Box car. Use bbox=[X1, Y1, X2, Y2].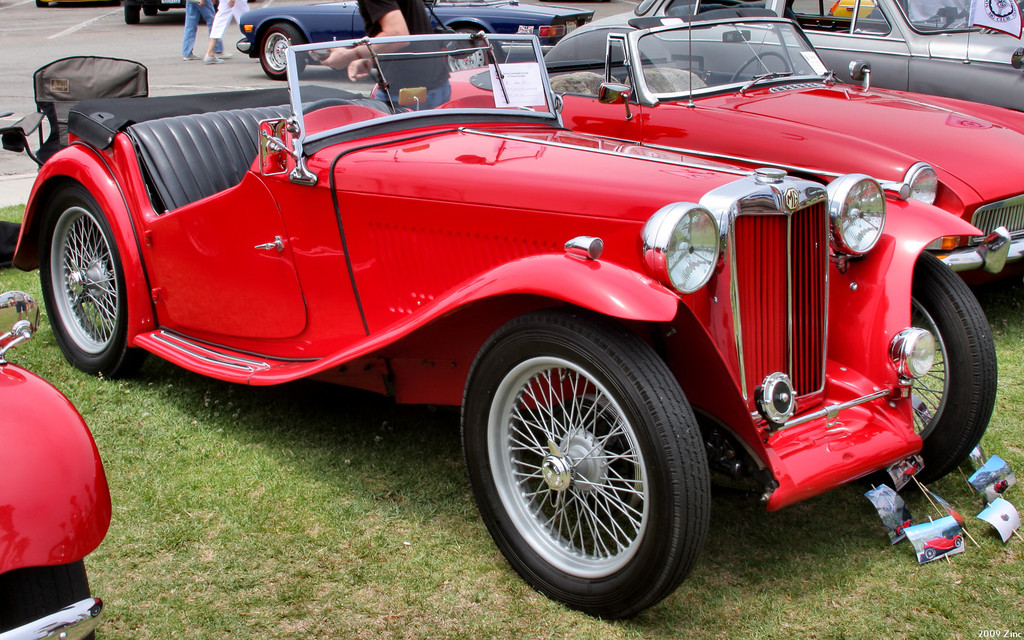
bbox=[367, 14, 1023, 285].
